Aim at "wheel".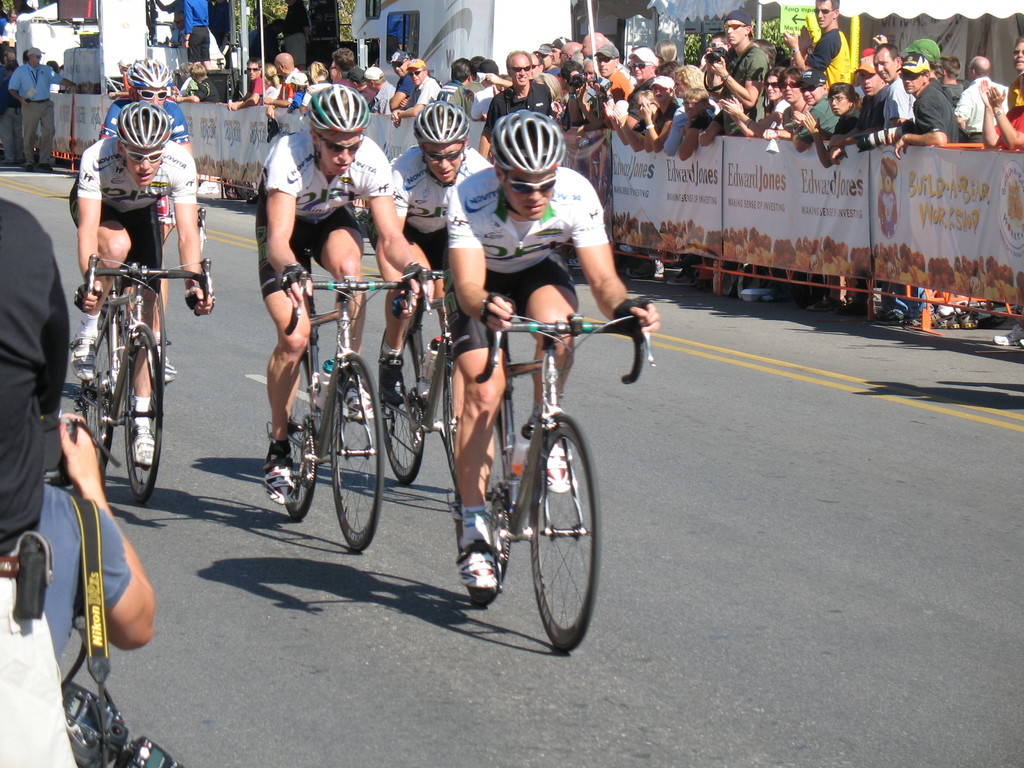
Aimed at bbox=(512, 431, 591, 639).
